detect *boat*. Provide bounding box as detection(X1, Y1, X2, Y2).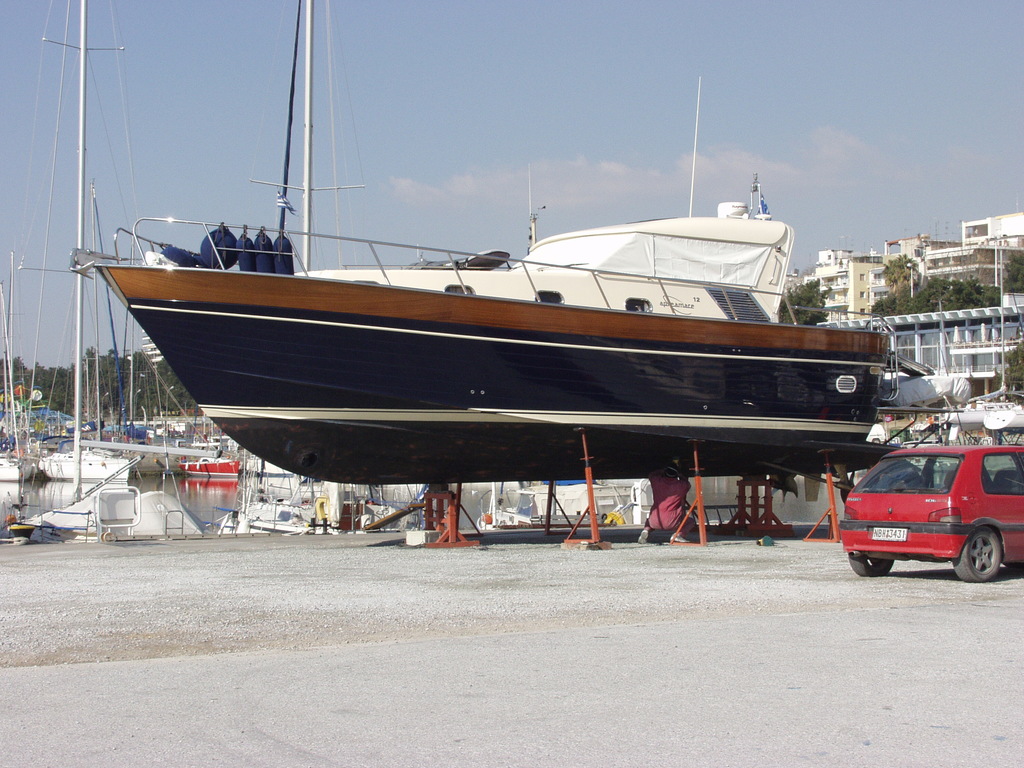
detection(38, 179, 138, 491).
